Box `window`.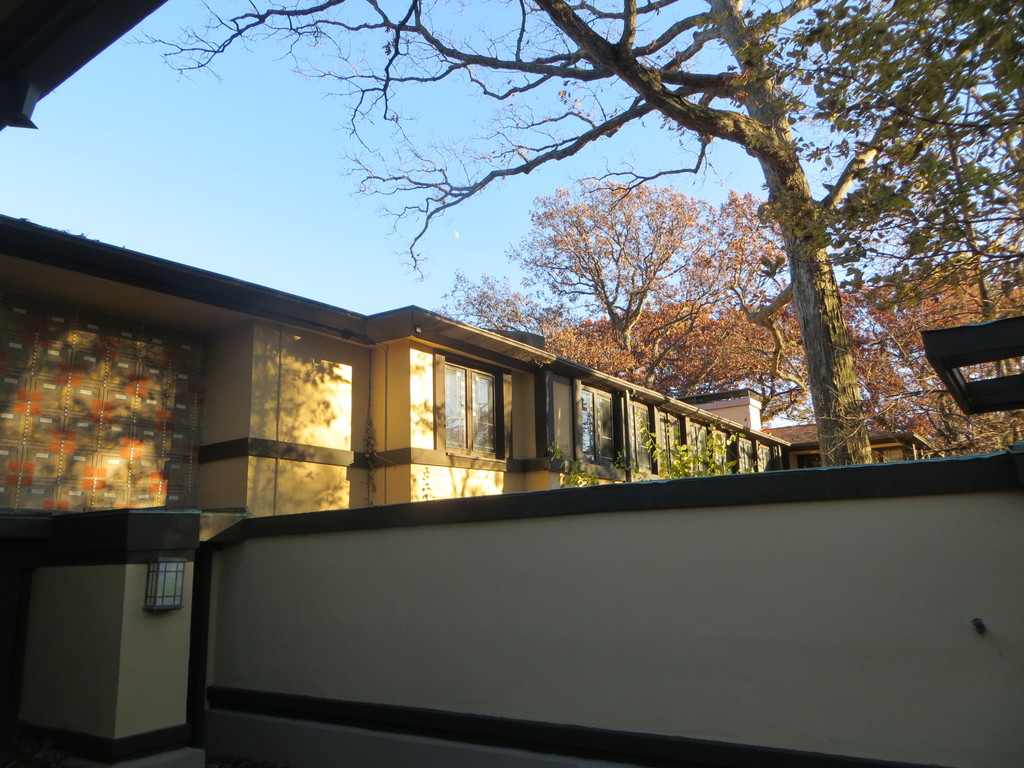
<box>689,425,708,474</box>.
